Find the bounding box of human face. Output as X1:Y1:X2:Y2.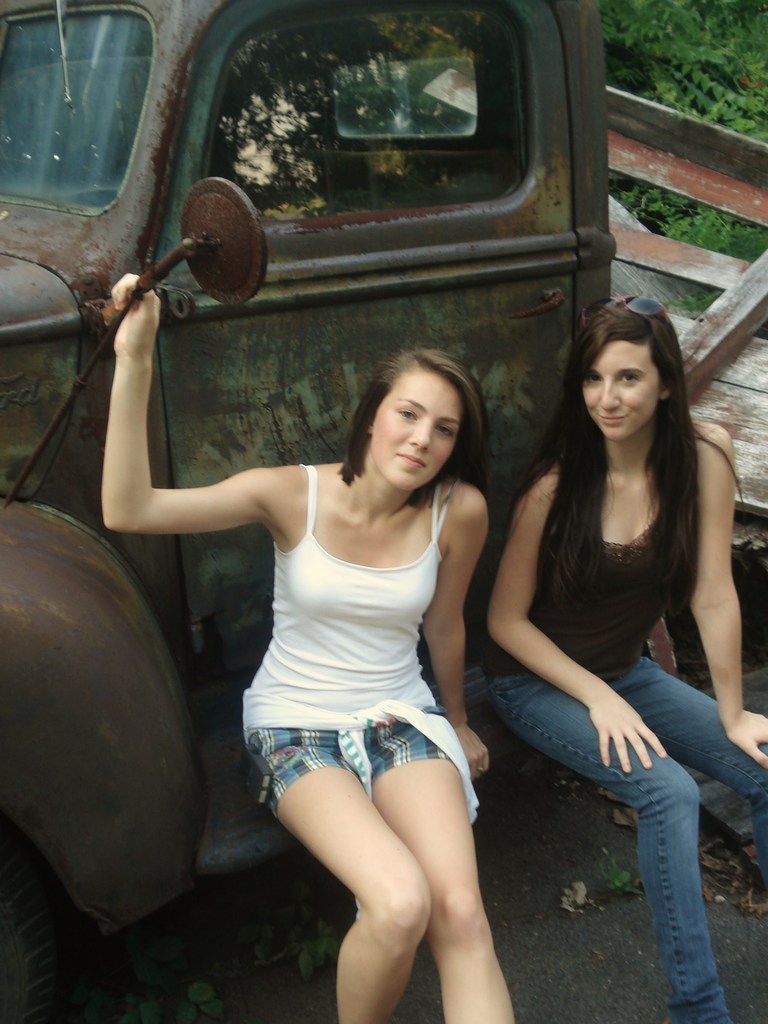
579:342:662:436.
